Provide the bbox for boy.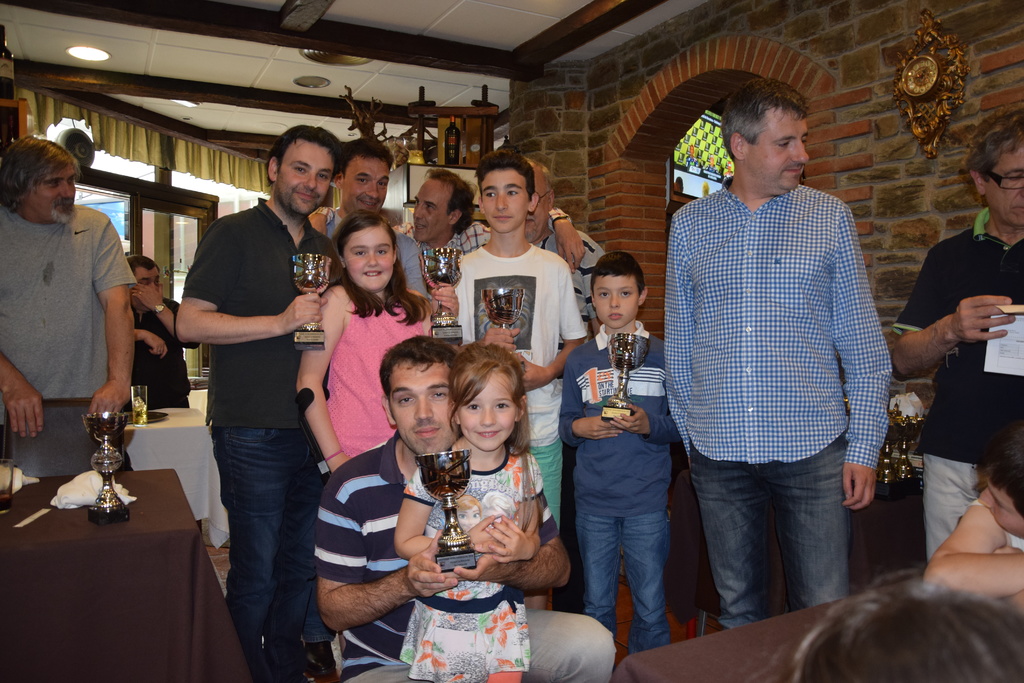
BBox(451, 145, 589, 611).
